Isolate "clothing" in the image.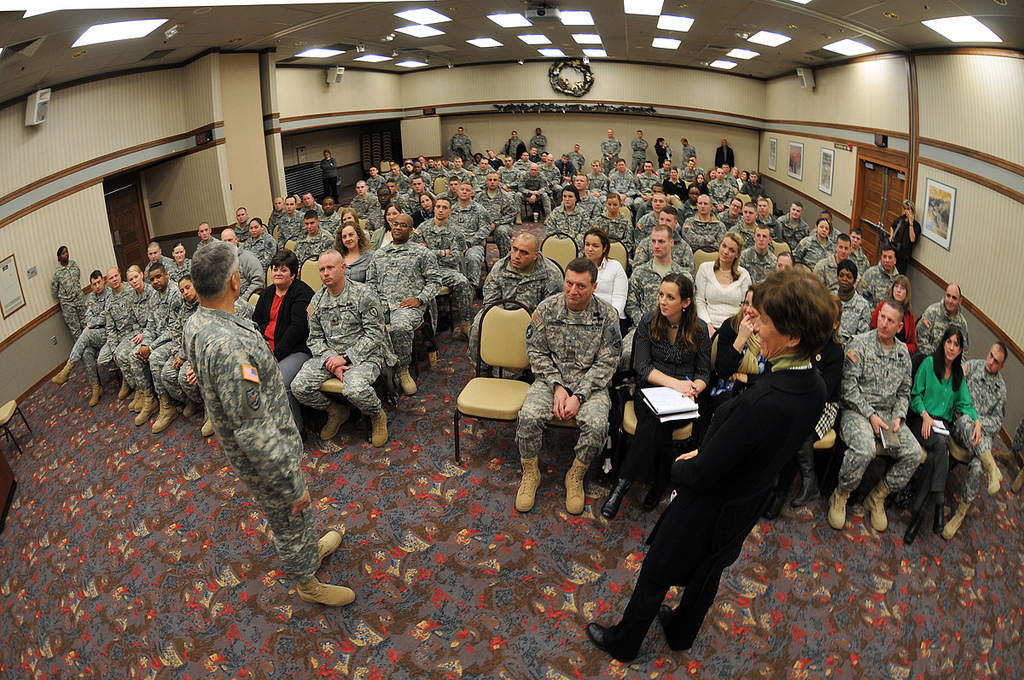
Isolated region: crop(681, 143, 693, 164).
